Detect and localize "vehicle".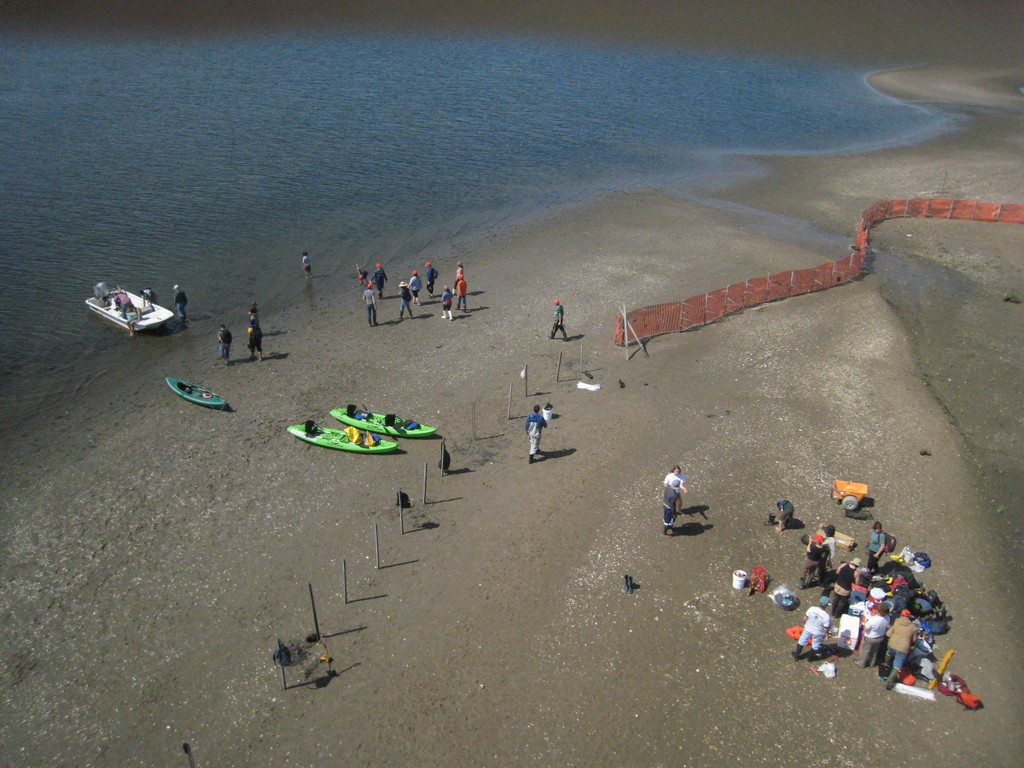
Localized at 164, 371, 225, 413.
